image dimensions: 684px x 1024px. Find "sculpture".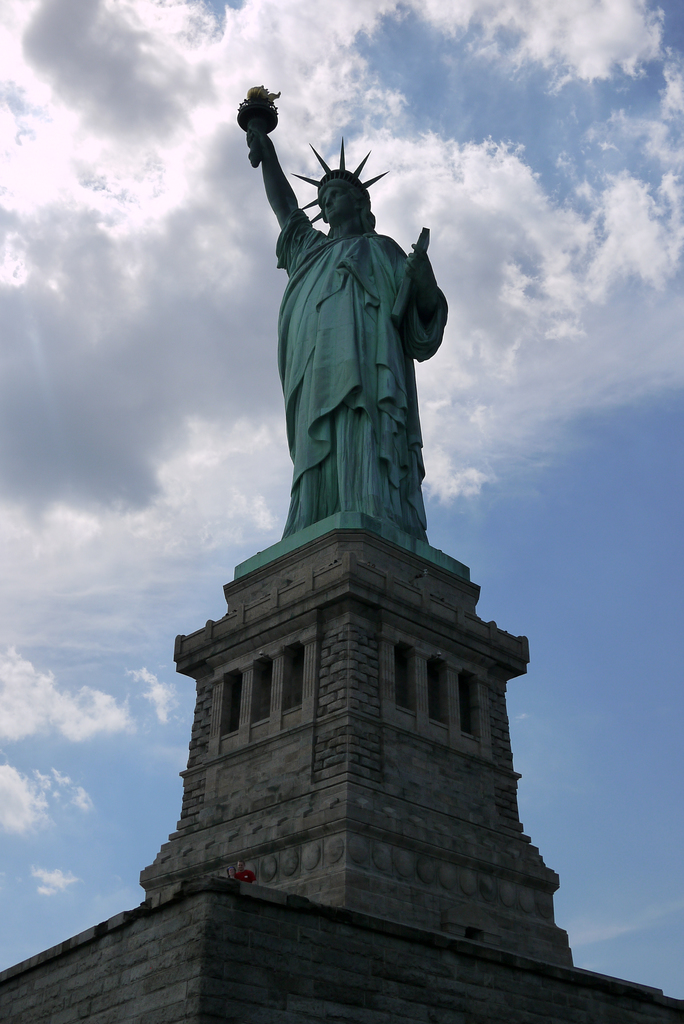
left=246, top=125, right=461, bottom=557.
